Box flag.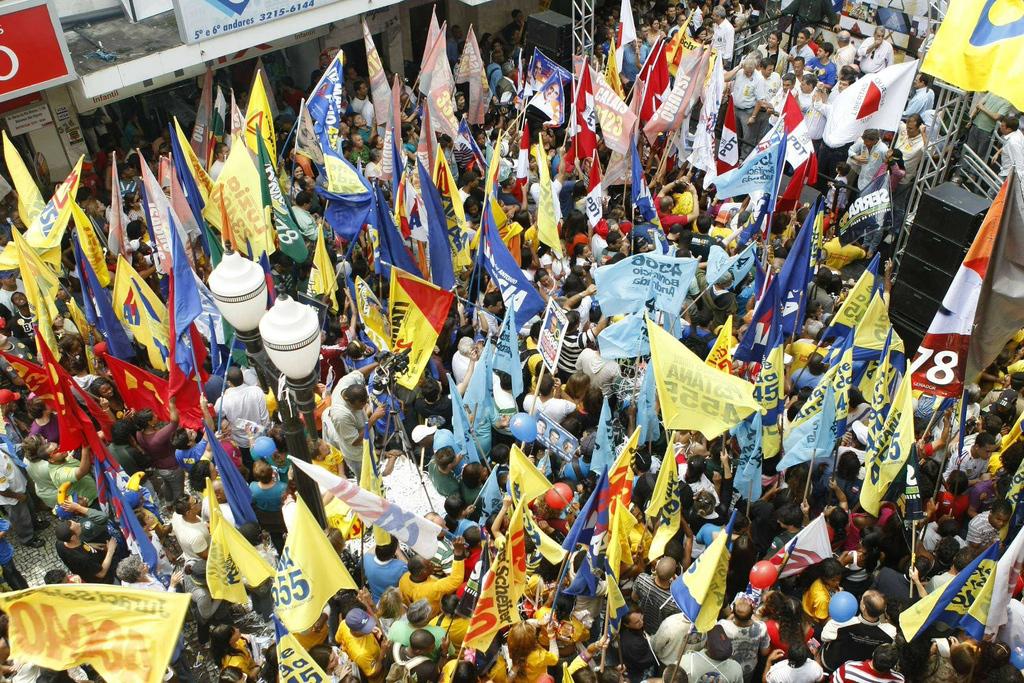
(287, 448, 467, 565).
